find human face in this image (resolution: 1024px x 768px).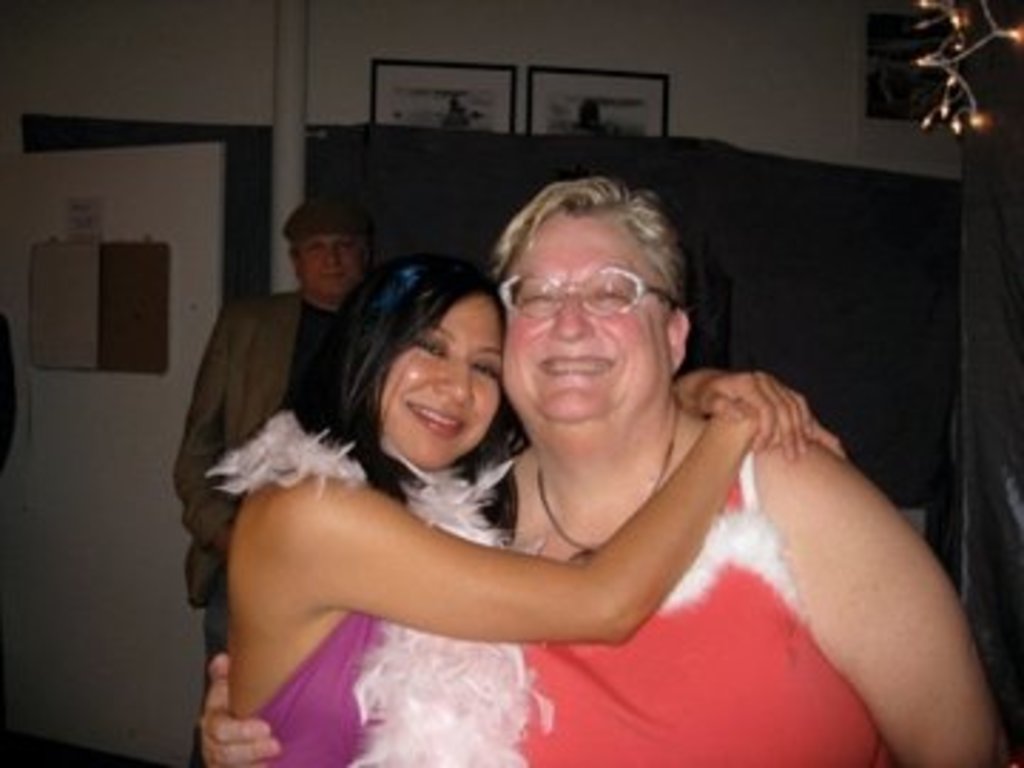
left=501, top=213, right=668, bottom=421.
